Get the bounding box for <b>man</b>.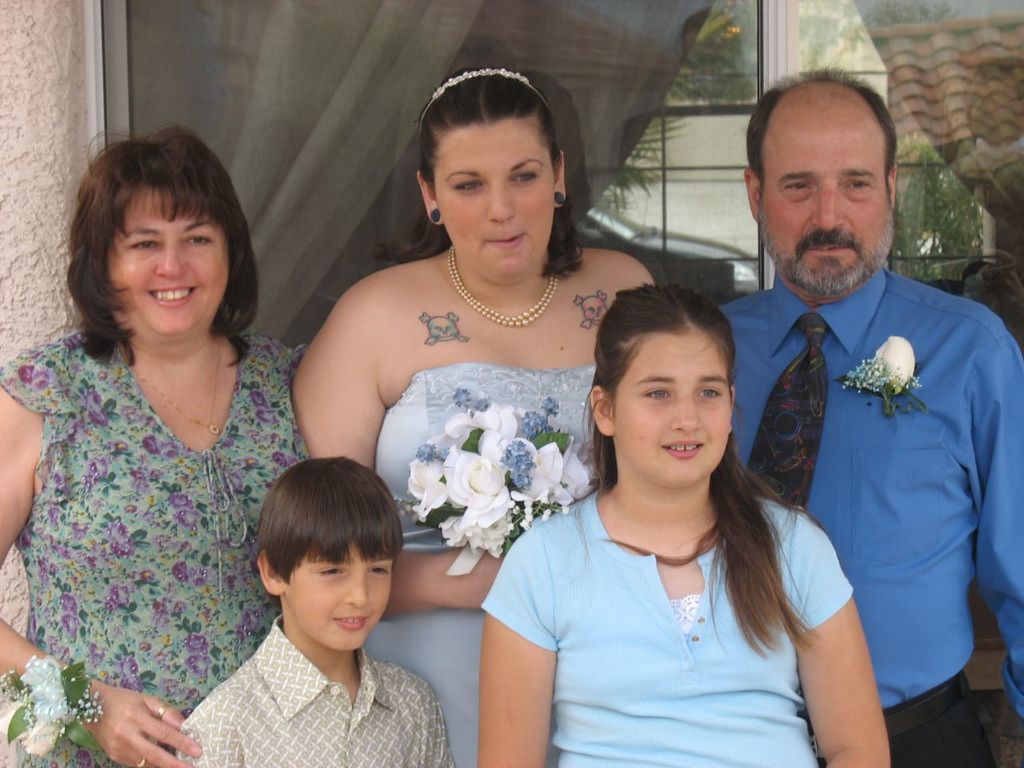
box=[713, 85, 1010, 737].
